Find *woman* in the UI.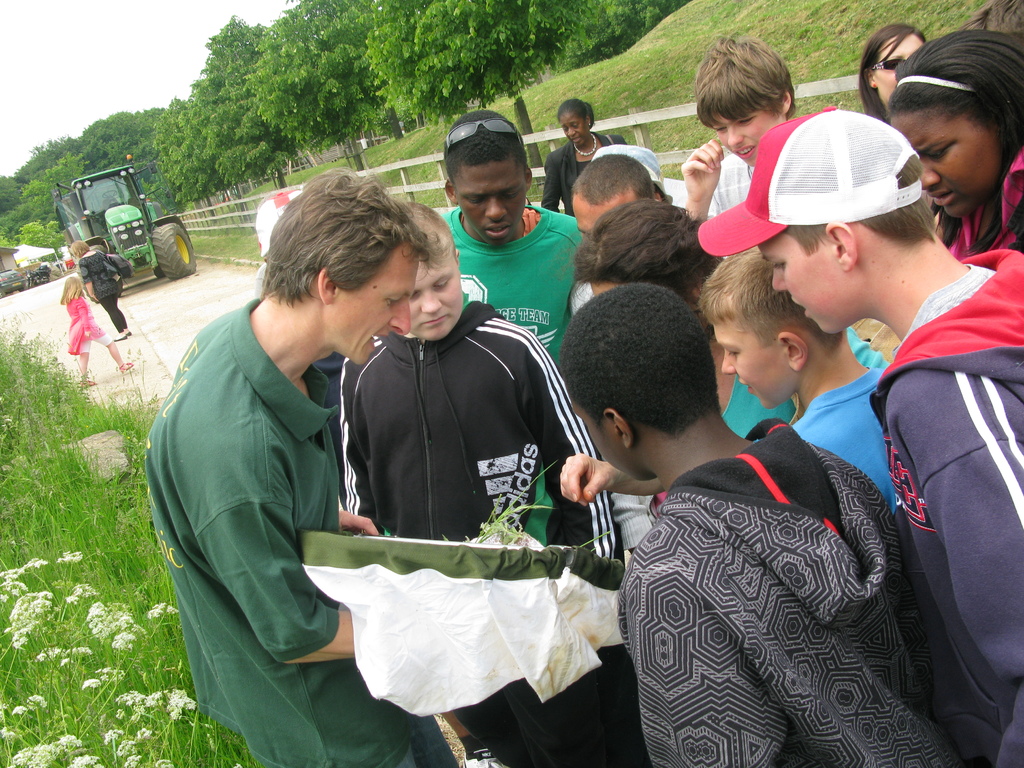
UI element at box(51, 272, 141, 385).
